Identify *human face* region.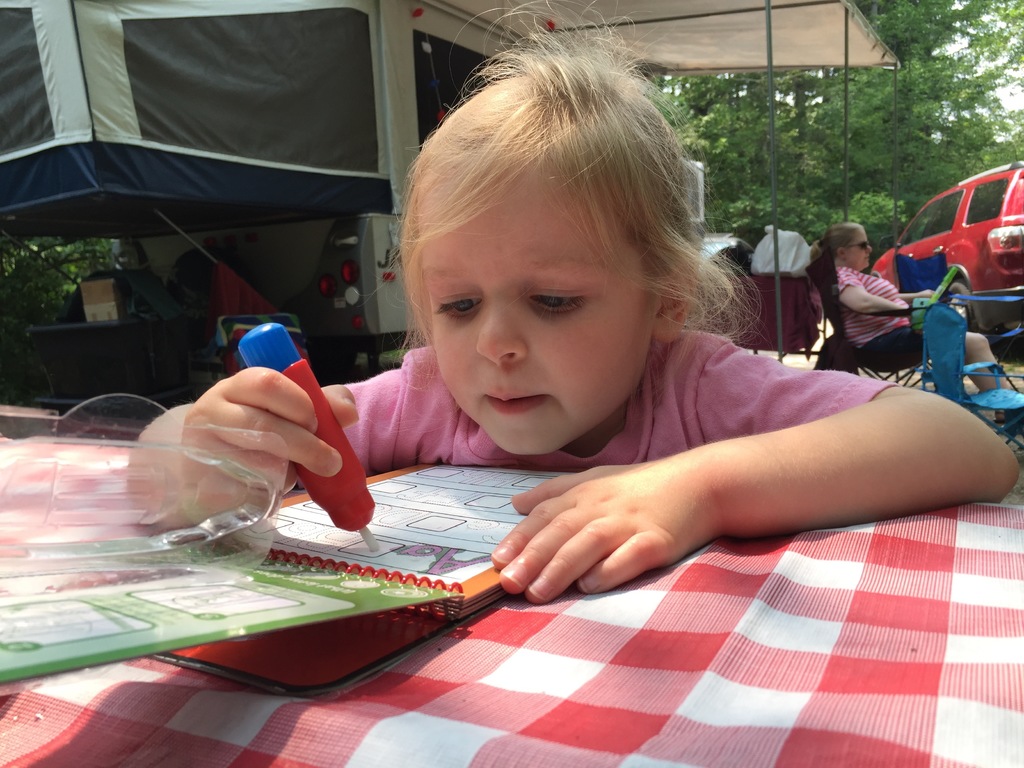
Region: 424,148,650,455.
